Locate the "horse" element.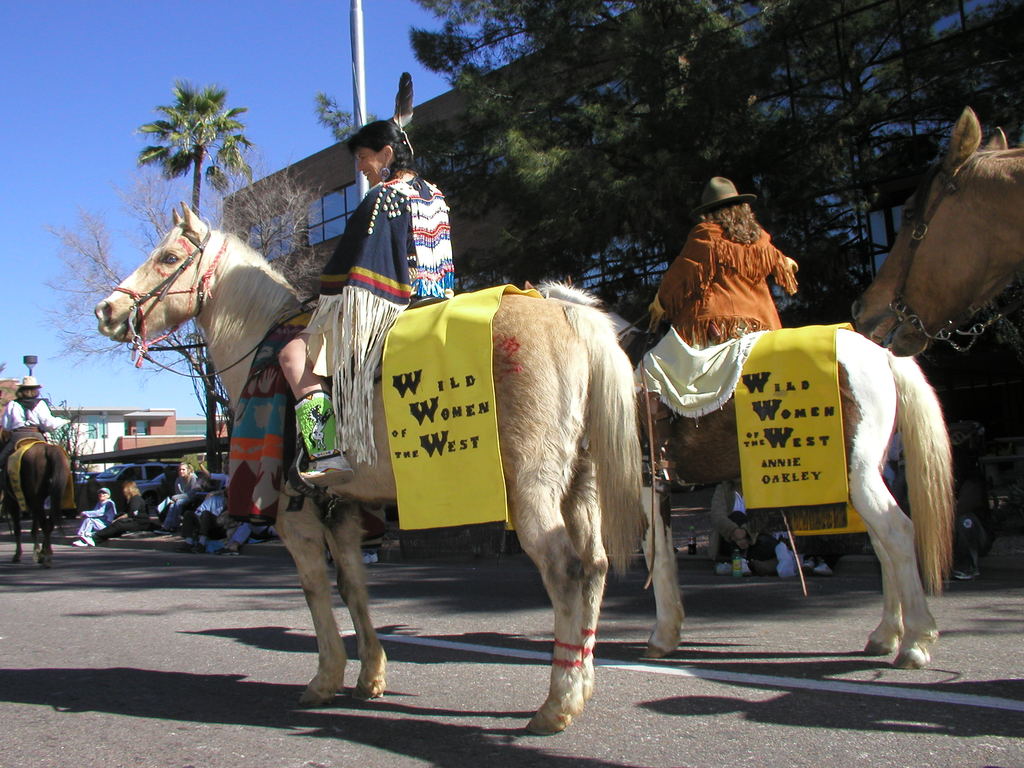
Element bbox: crop(91, 198, 644, 740).
